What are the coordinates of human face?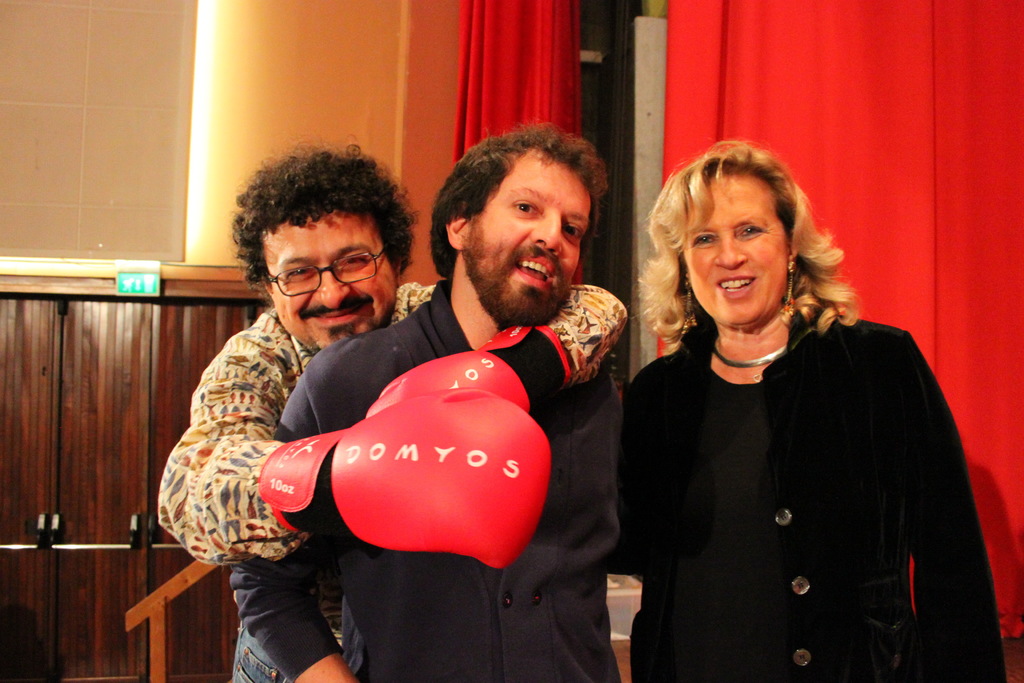
Rect(687, 172, 792, 333).
